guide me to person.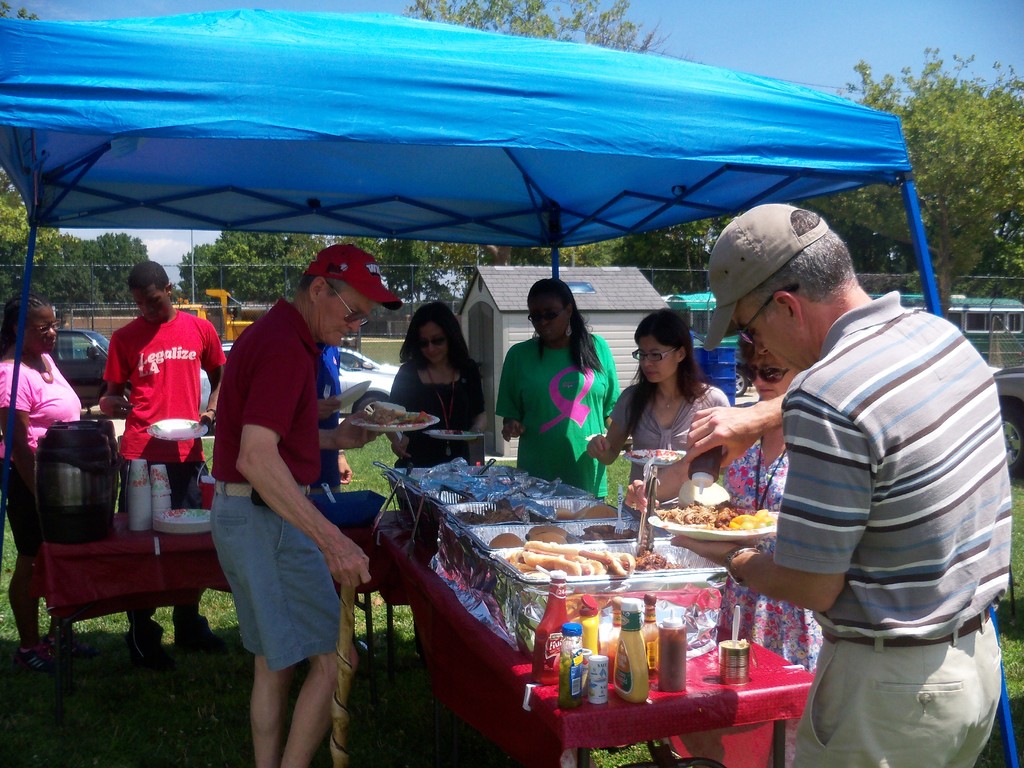
Guidance: bbox=[97, 260, 227, 660].
